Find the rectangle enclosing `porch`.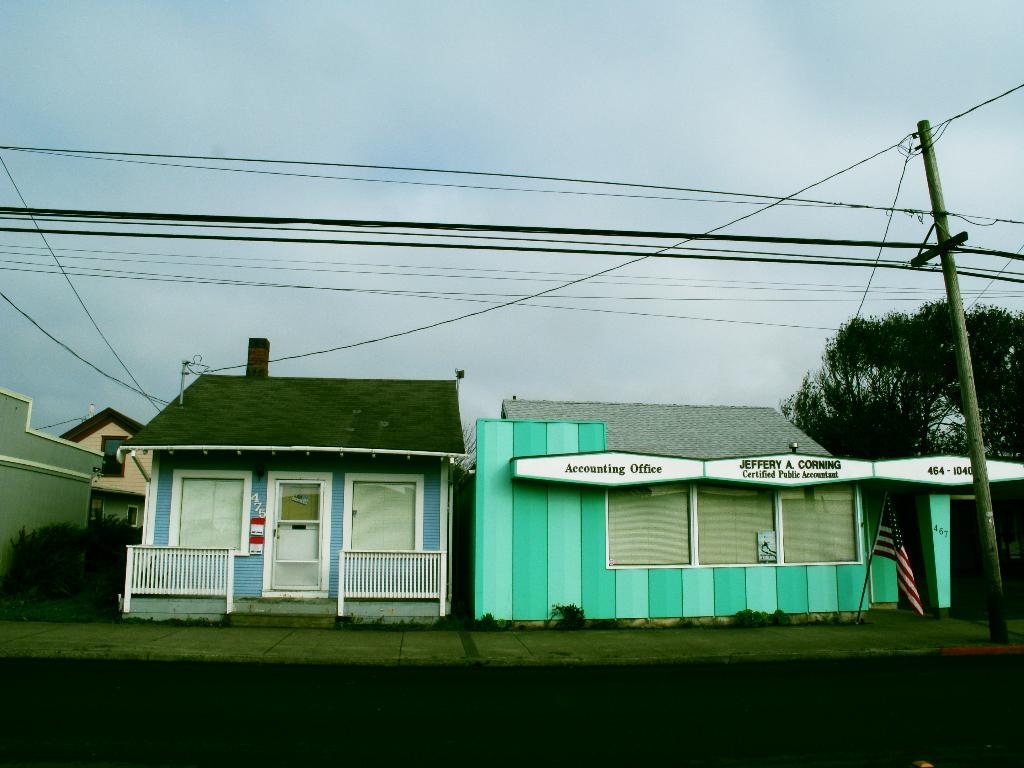
box(126, 593, 442, 628).
